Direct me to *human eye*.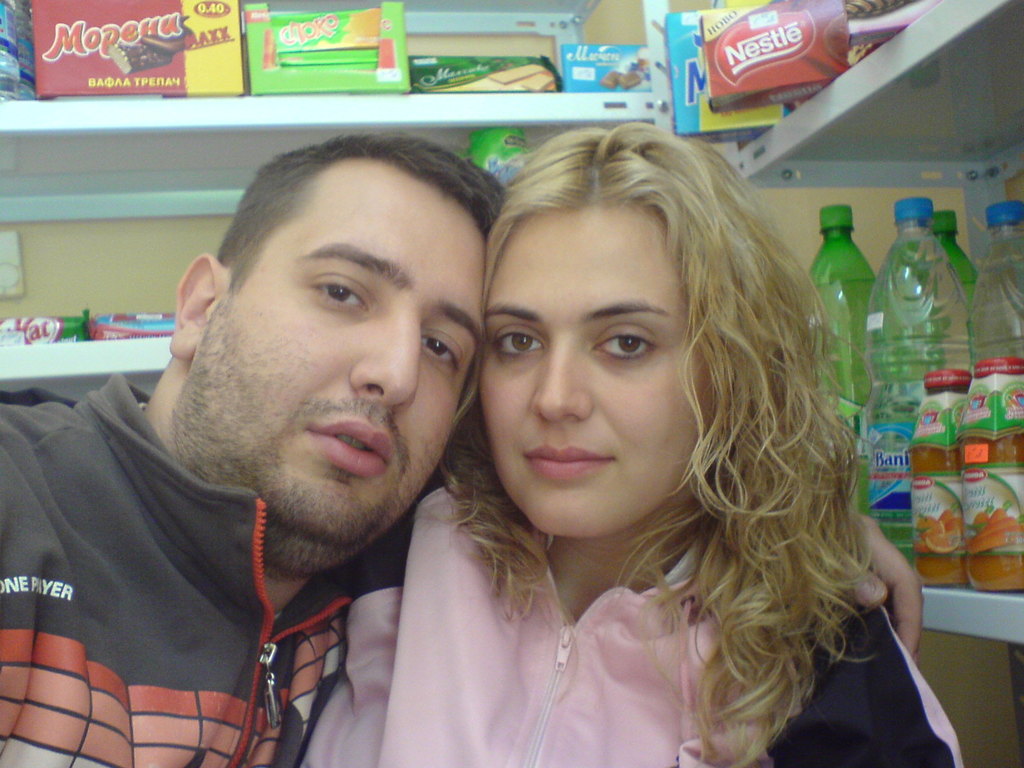
Direction: [490,320,544,361].
